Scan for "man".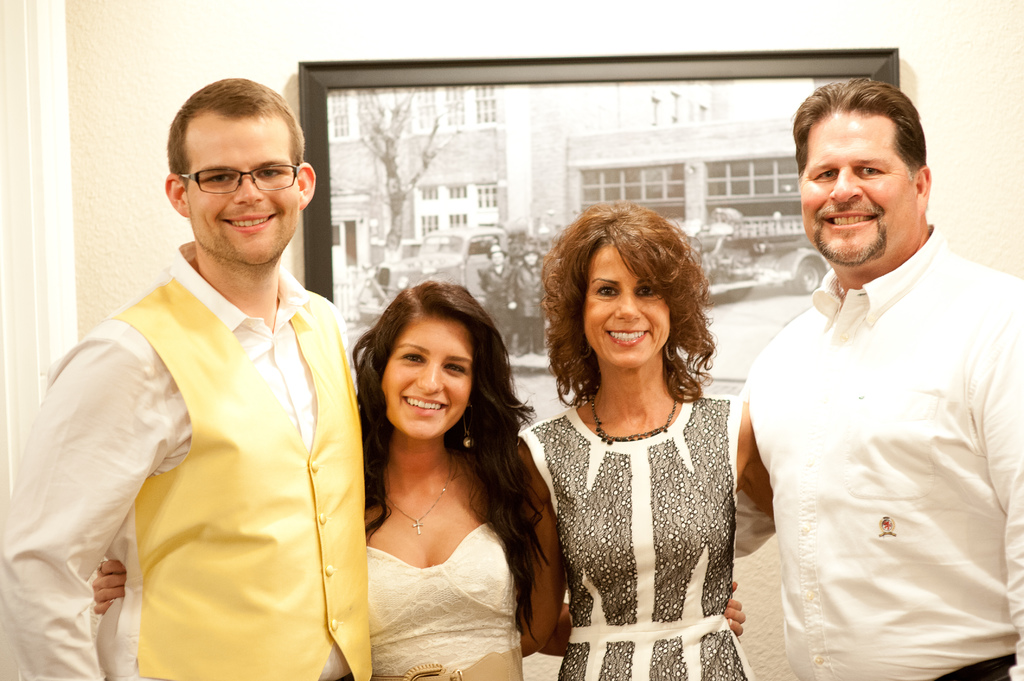
Scan result: pyautogui.locateOnScreen(725, 67, 1023, 680).
